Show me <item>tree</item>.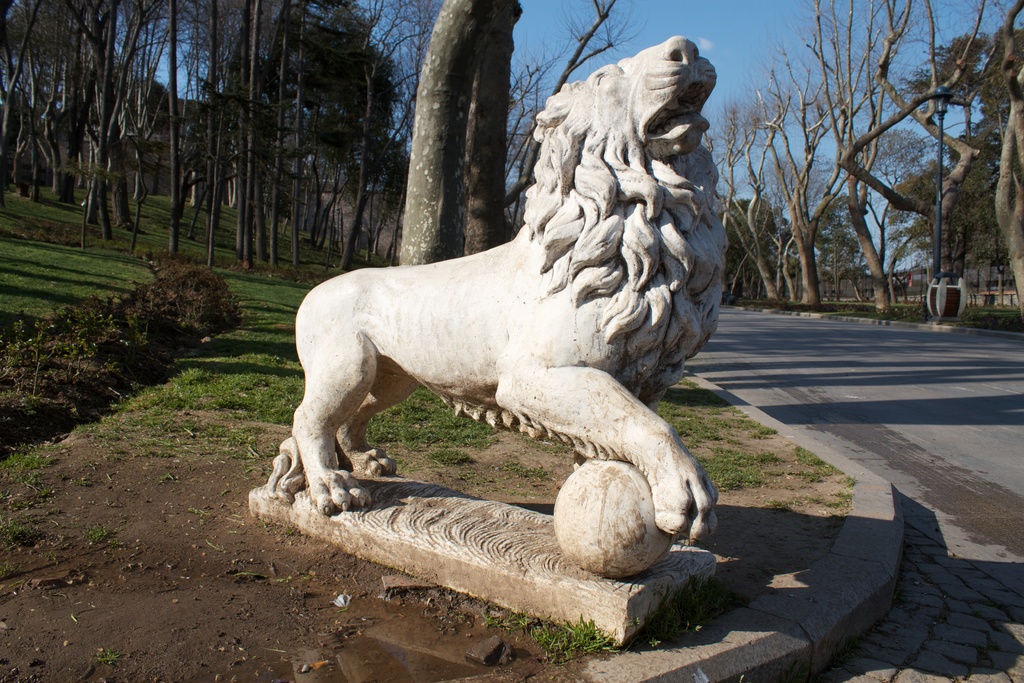
<item>tree</item> is here: rect(378, 15, 430, 260).
